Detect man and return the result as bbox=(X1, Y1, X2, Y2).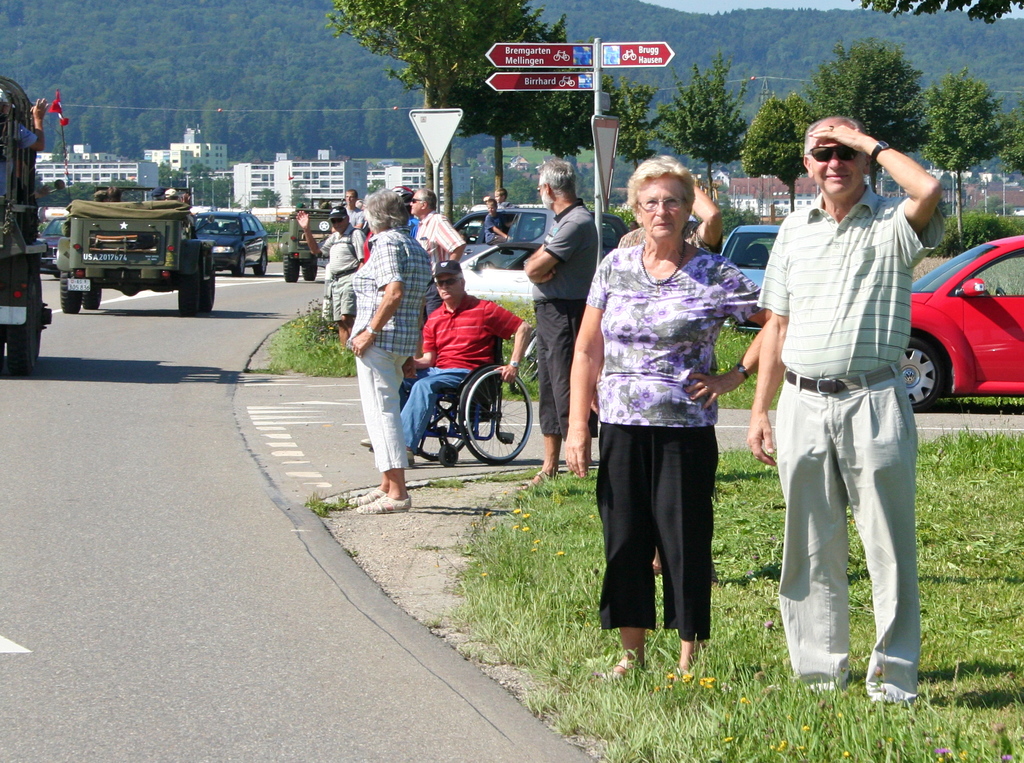
bbox=(487, 200, 513, 246).
